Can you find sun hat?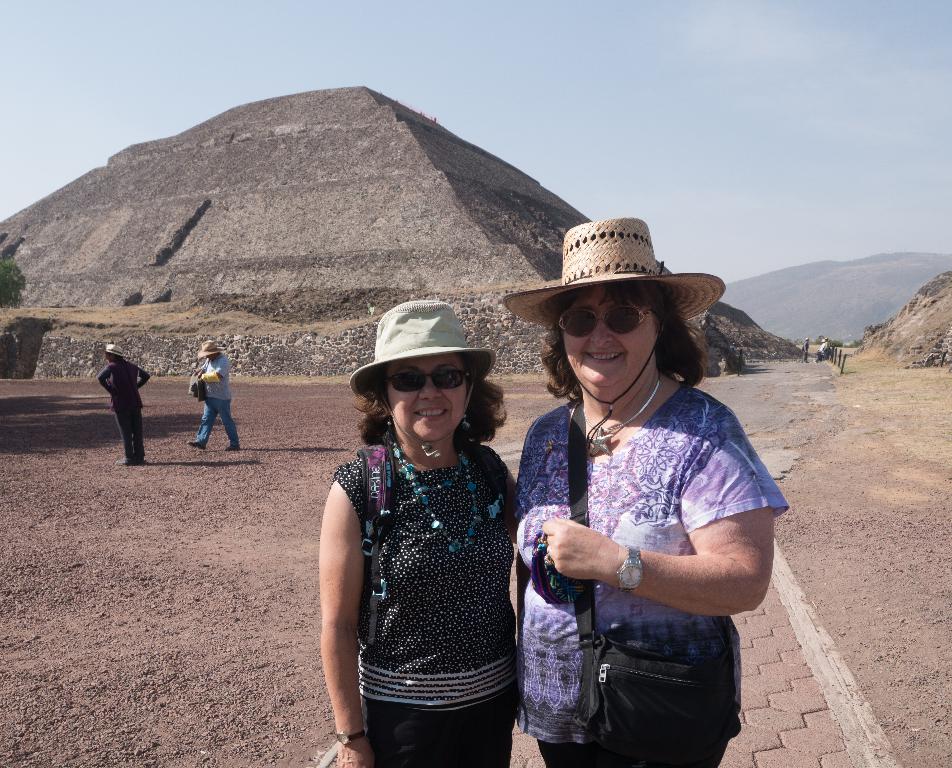
Yes, bounding box: [499, 212, 728, 468].
